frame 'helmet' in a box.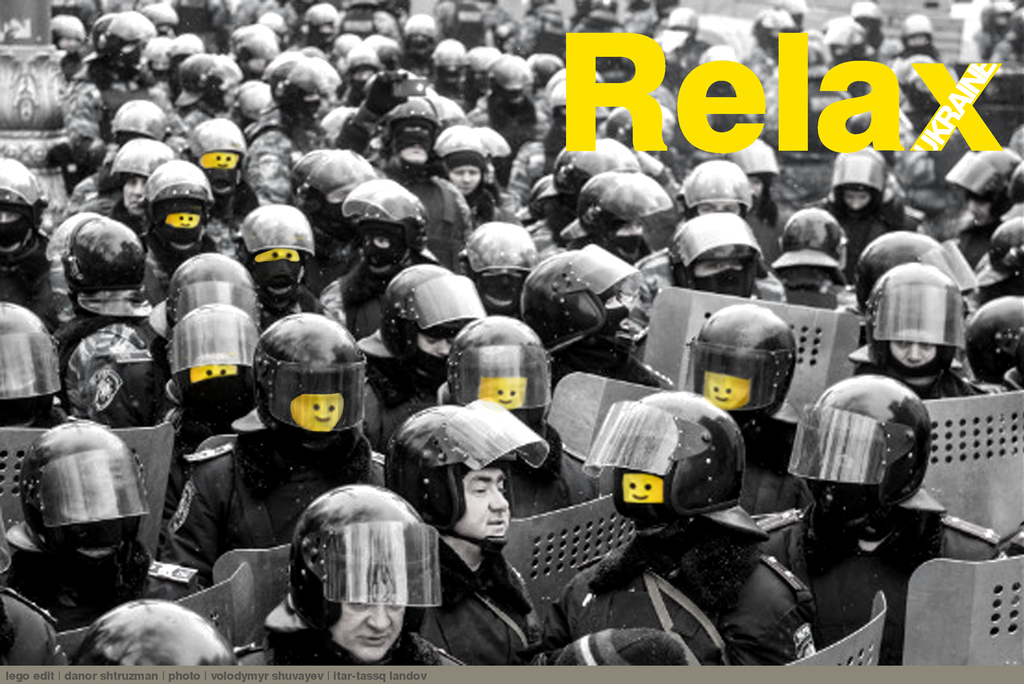
40:205:149:290.
